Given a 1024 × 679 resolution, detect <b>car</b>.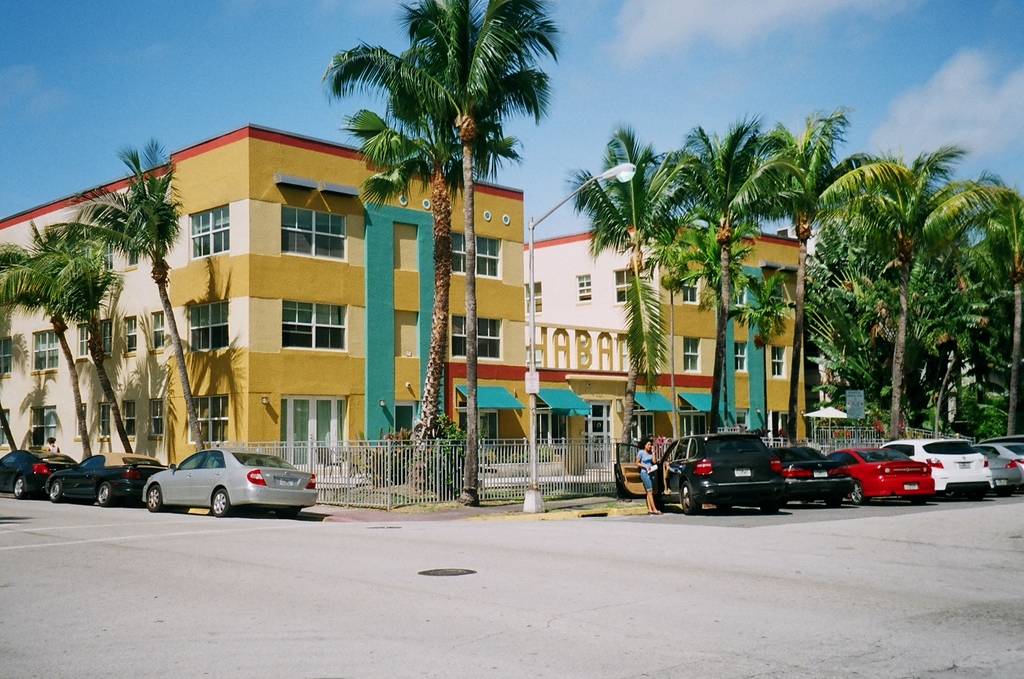
detection(40, 450, 166, 506).
